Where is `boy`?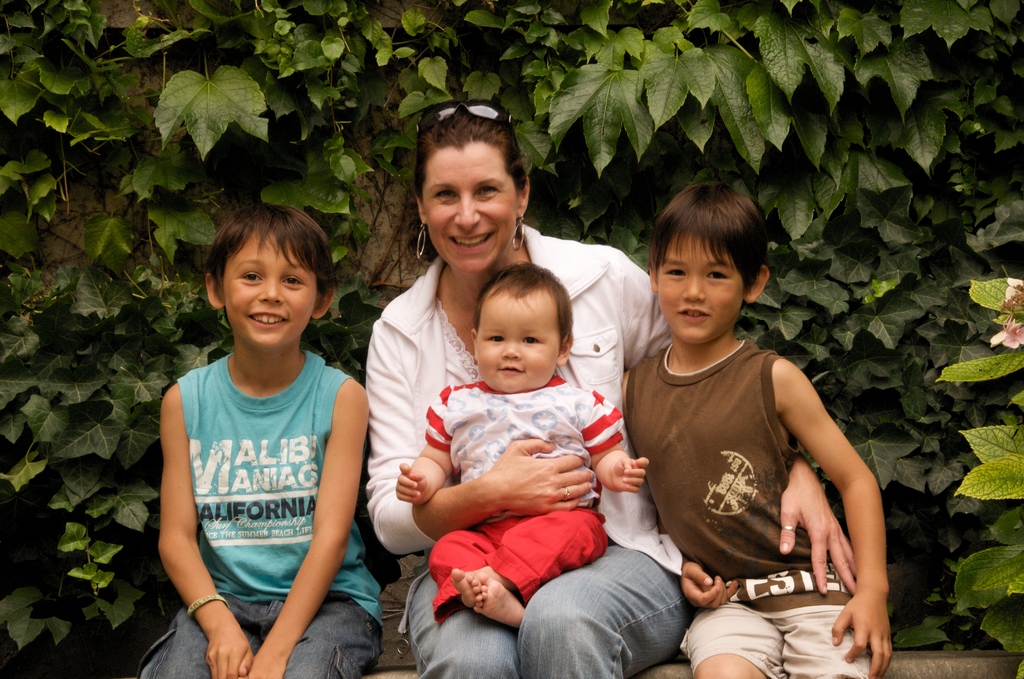
(left=395, top=259, right=653, bottom=624).
